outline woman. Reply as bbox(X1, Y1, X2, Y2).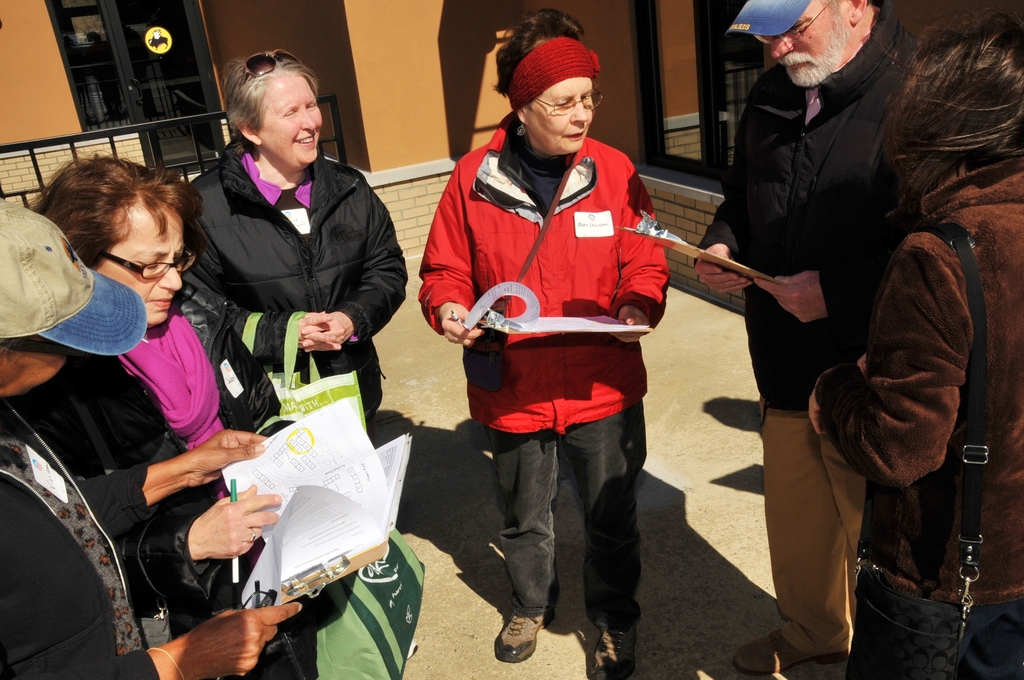
bbox(6, 160, 317, 679).
